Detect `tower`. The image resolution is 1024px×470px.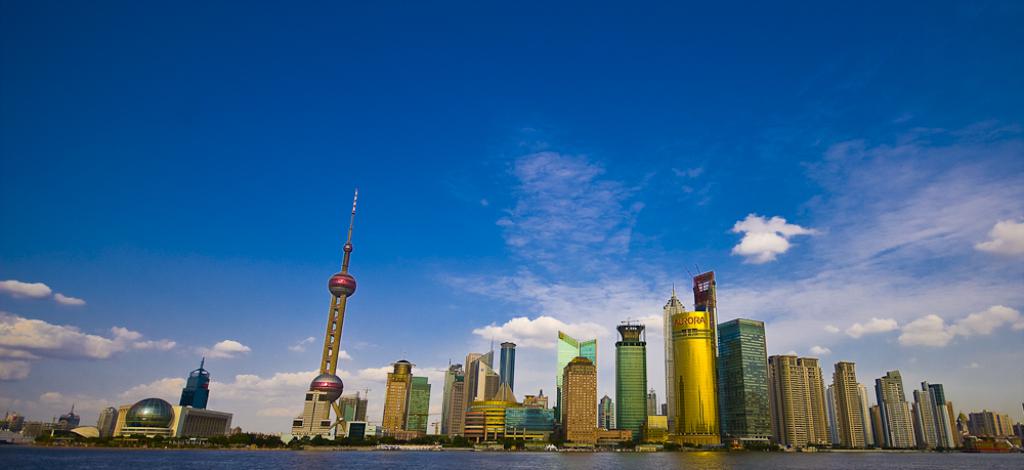
387,355,424,446.
